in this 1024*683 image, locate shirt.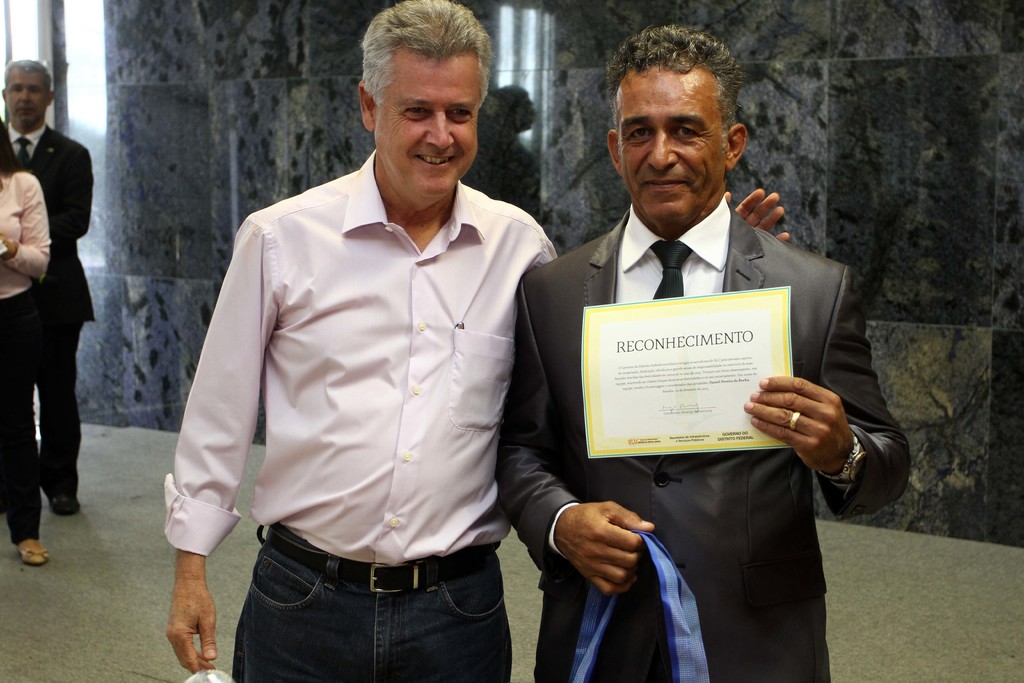
Bounding box: crop(611, 195, 732, 303).
